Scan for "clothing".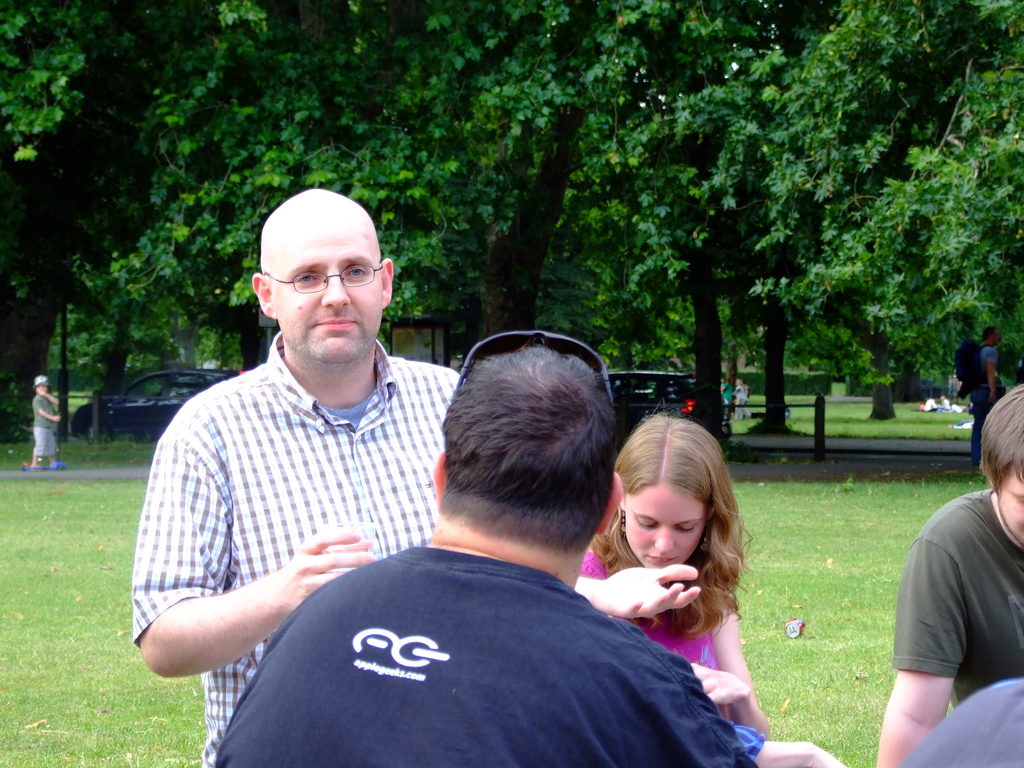
Scan result: x1=126 y1=324 x2=467 y2=767.
